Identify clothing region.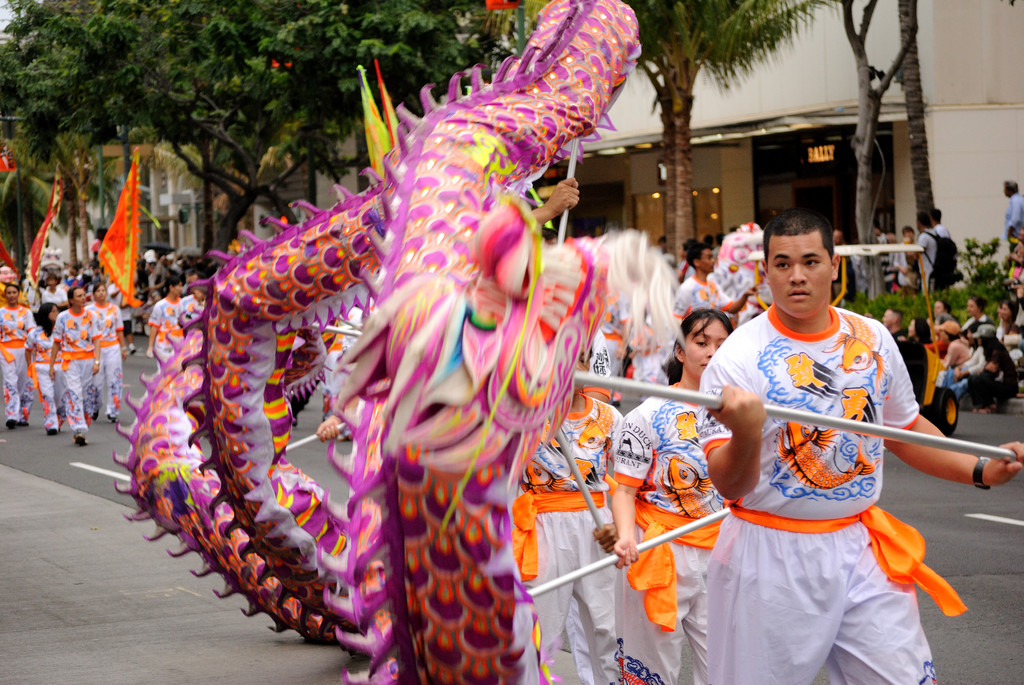
Region: 672 298 943 684.
